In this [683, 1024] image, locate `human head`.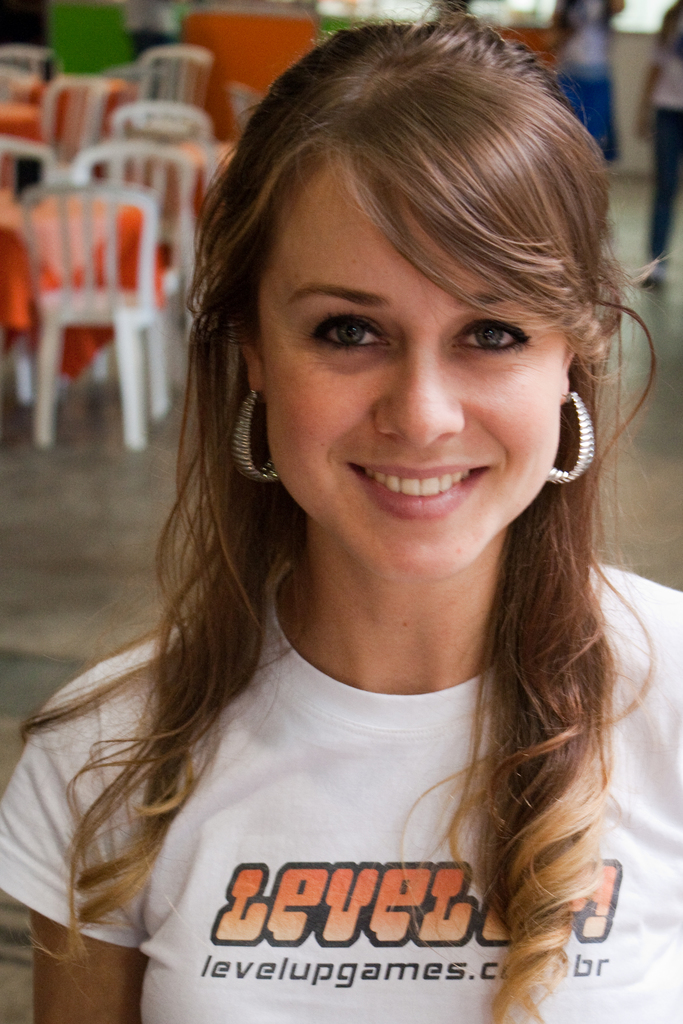
Bounding box: BBox(217, 0, 640, 587).
